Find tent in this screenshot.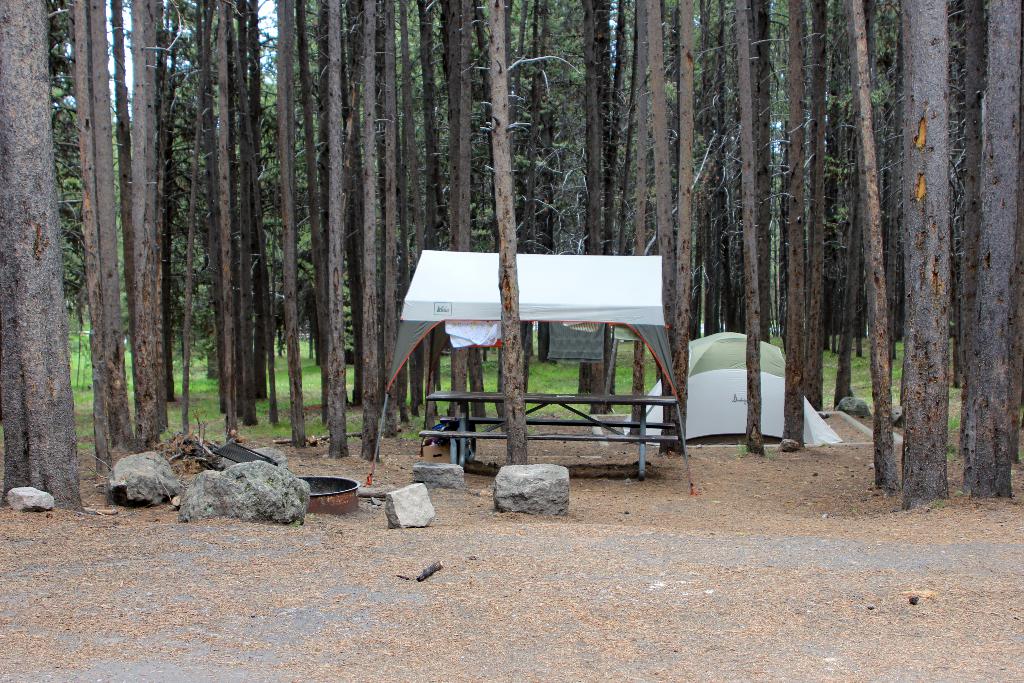
The bounding box for tent is 624 327 855 436.
